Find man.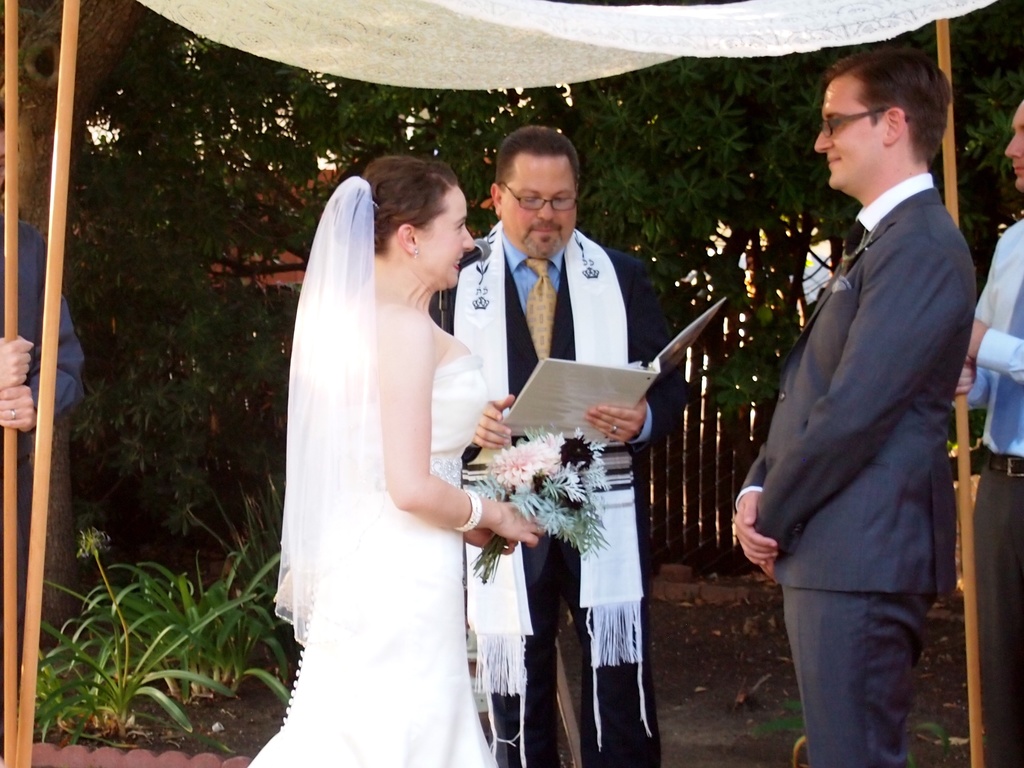
<bbox>0, 109, 86, 753</bbox>.
